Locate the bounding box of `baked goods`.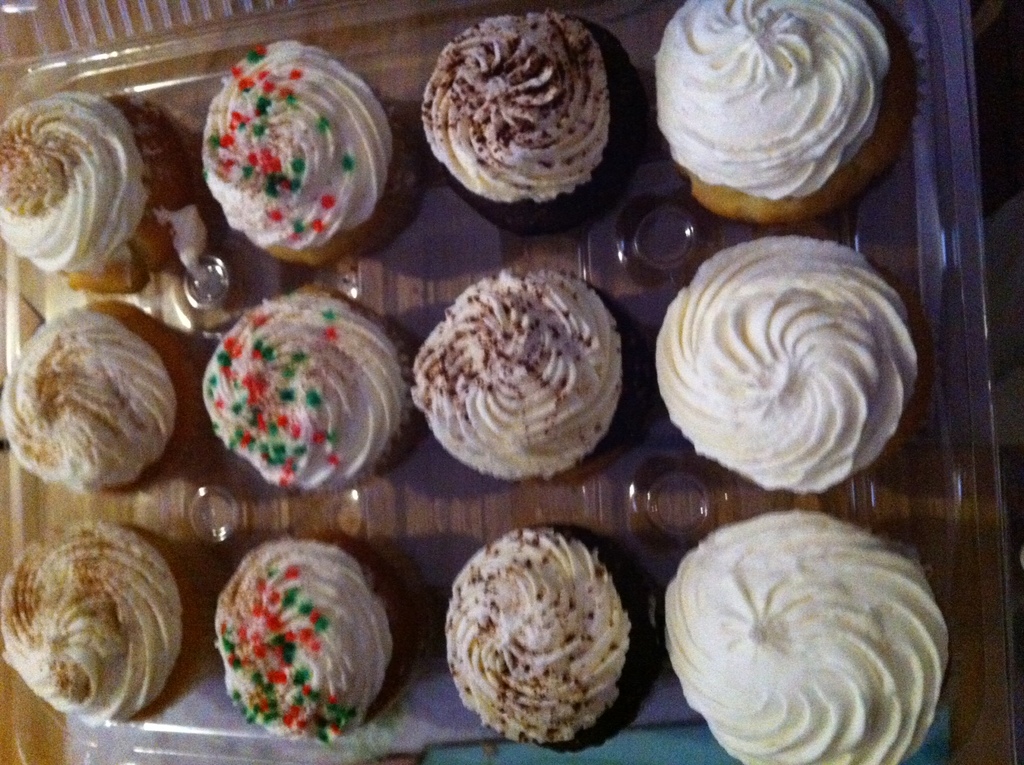
Bounding box: <region>418, 11, 638, 236</region>.
